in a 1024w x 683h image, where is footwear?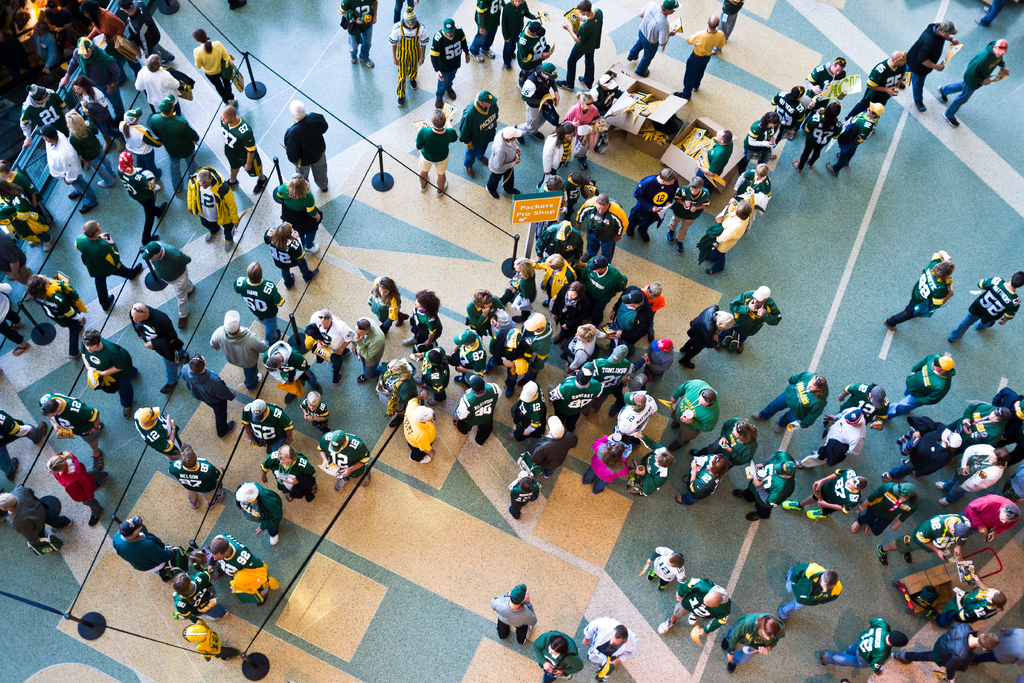
827 163 838 178.
